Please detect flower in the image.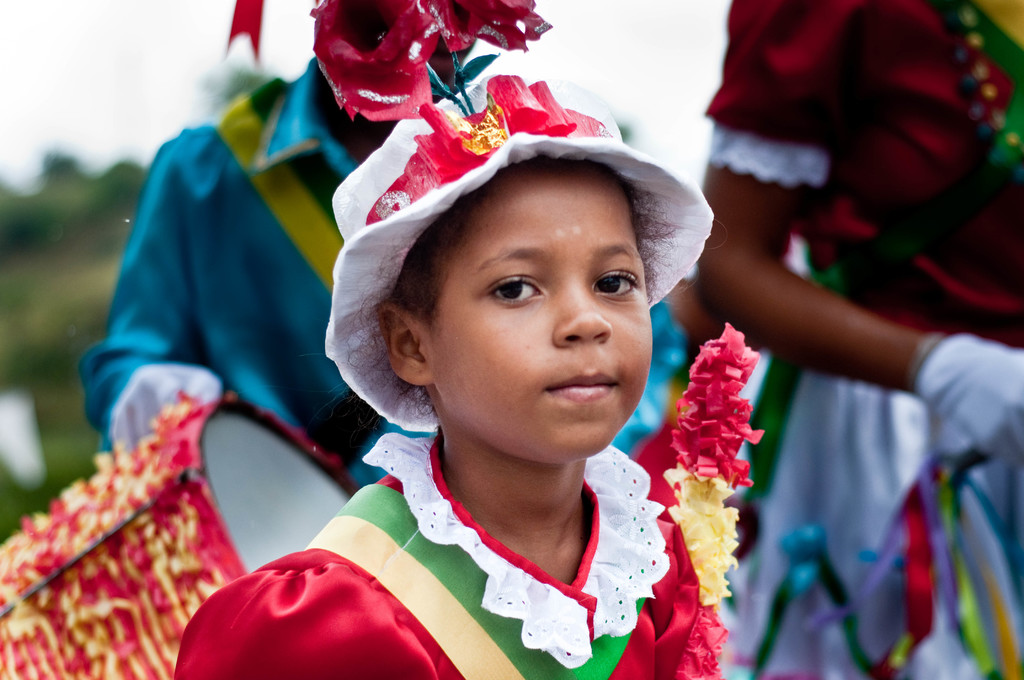
select_region(311, 0, 446, 123).
